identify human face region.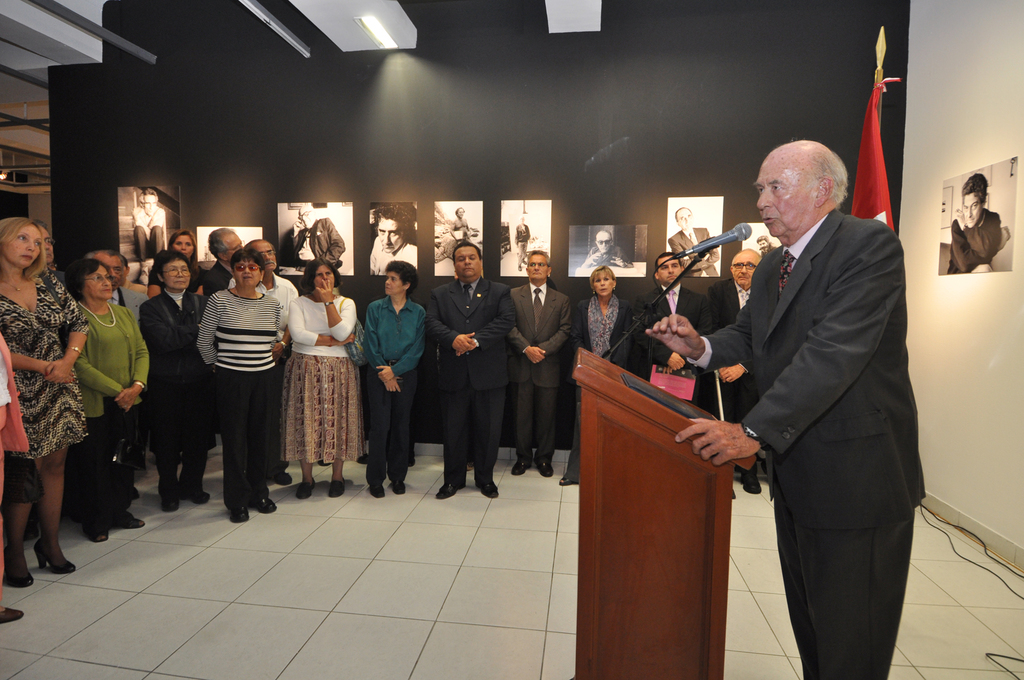
Region: (454, 245, 480, 276).
